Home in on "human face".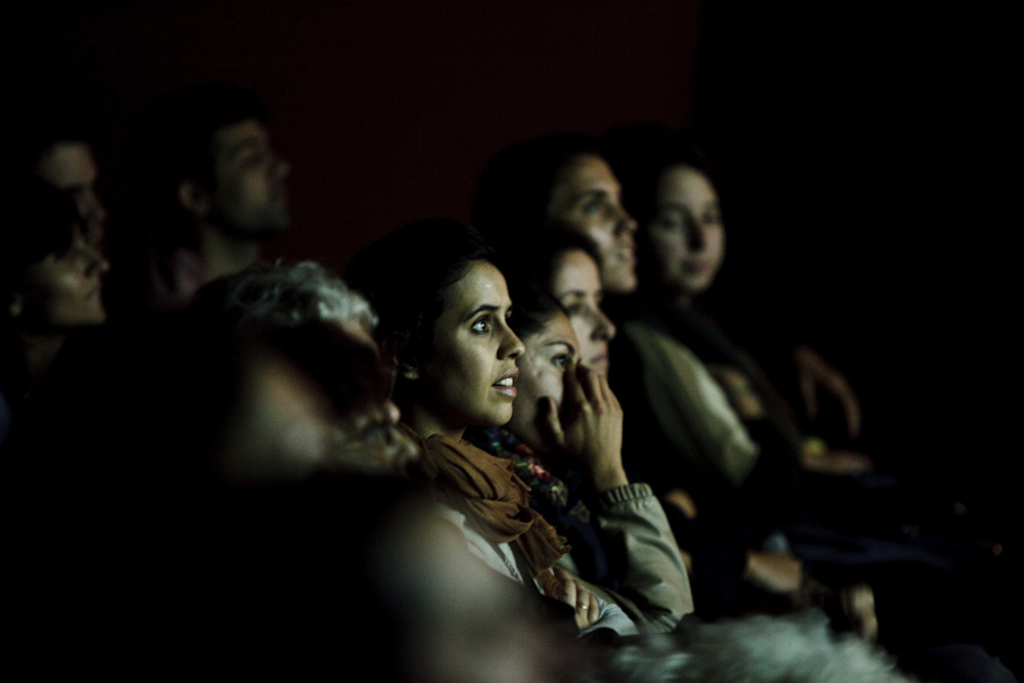
Homed in at (418,257,523,421).
